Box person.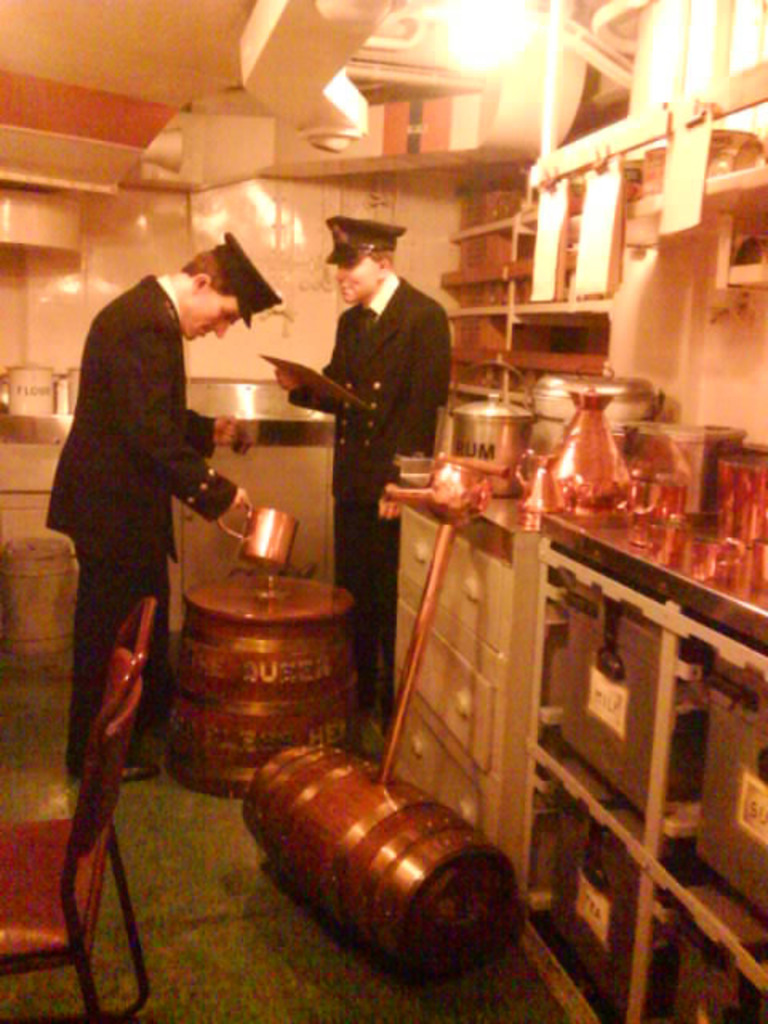
[left=40, top=224, right=280, bottom=779].
